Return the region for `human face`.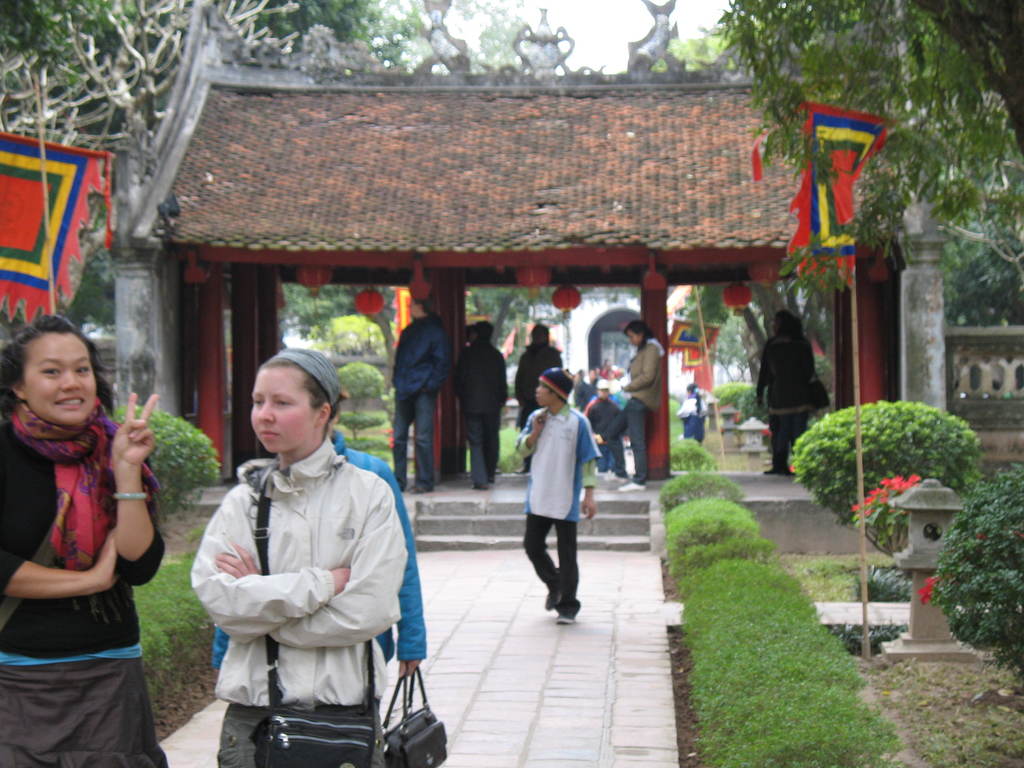
{"x1": 27, "y1": 331, "x2": 97, "y2": 428}.
